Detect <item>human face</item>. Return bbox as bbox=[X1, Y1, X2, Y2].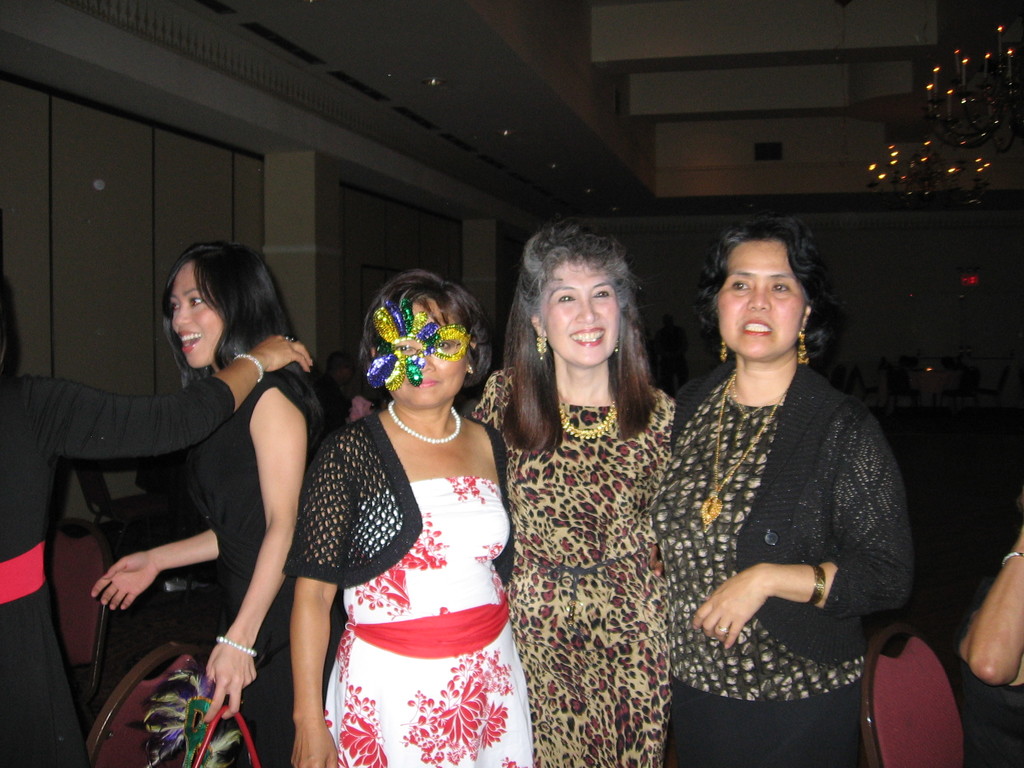
bbox=[716, 233, 804, 368].
